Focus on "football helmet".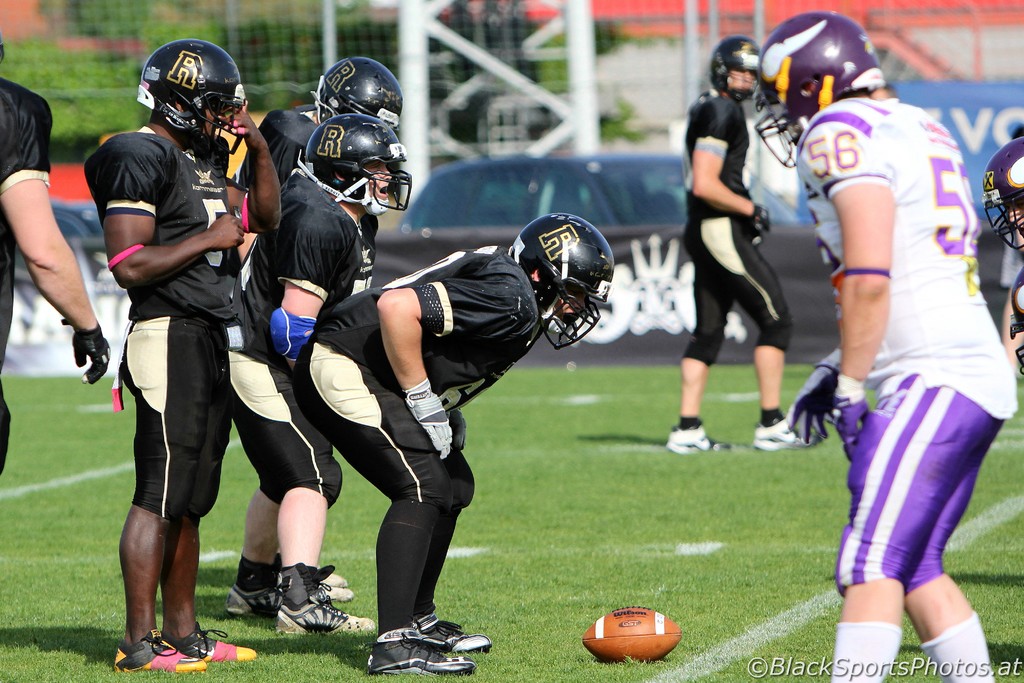
Focused at (315, 53, 404, 122).
